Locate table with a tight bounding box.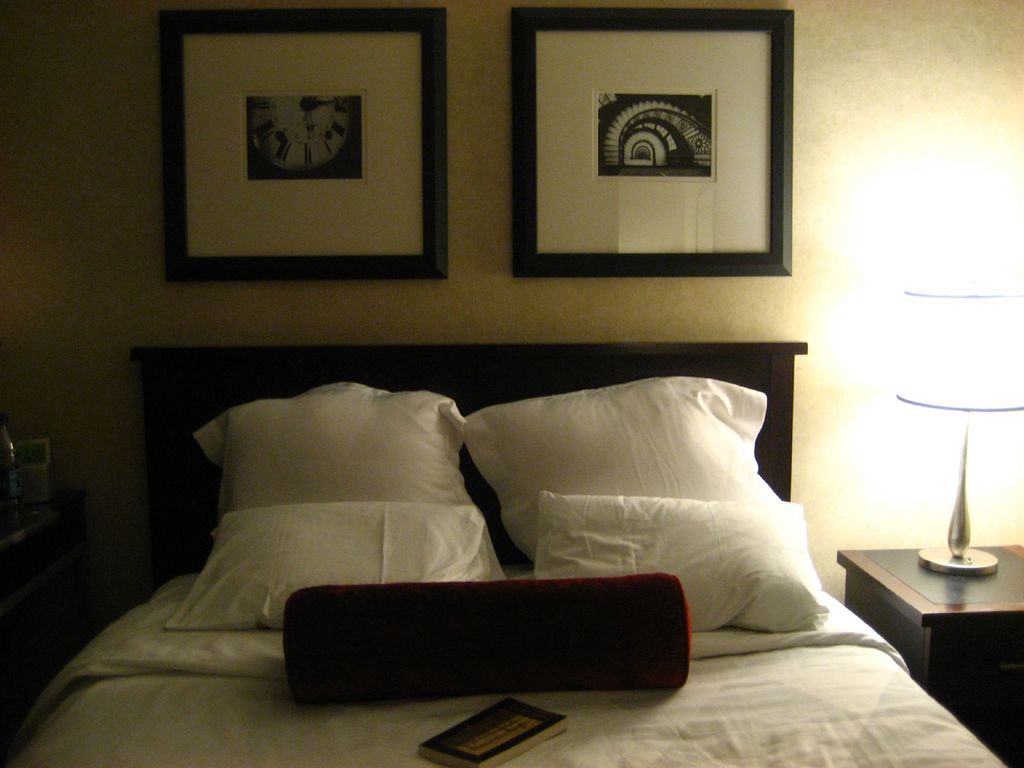
bbox=[0, 474, 95, 717].
